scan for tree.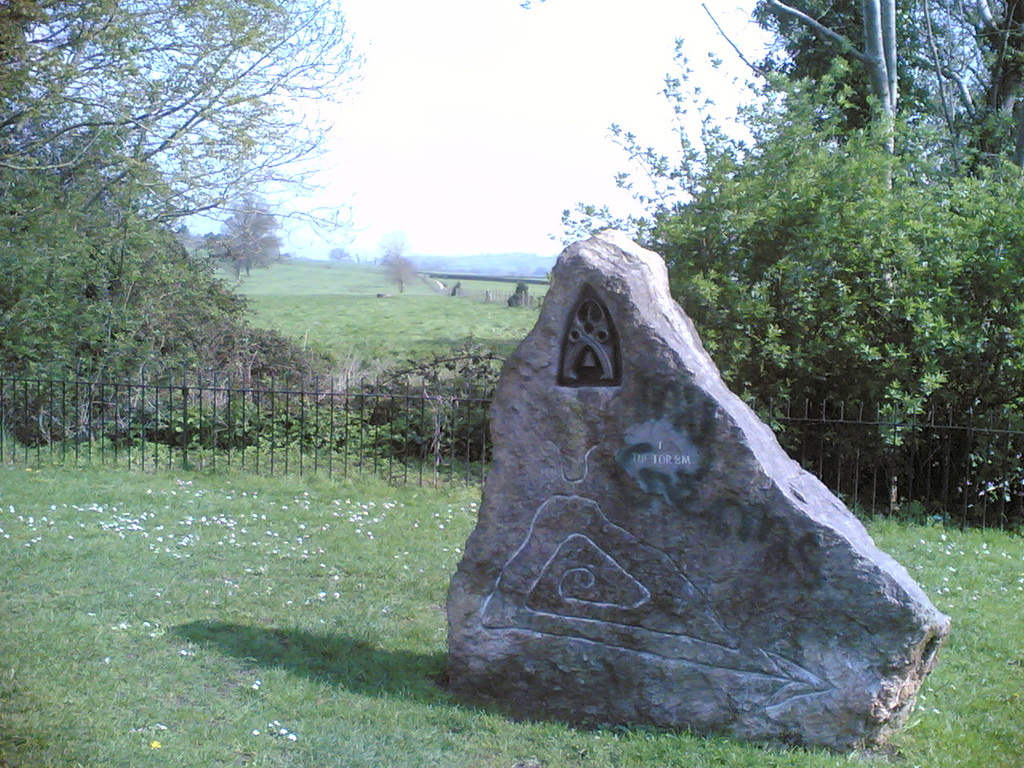
Scan result: bbox(326, 248, 351, 264).
